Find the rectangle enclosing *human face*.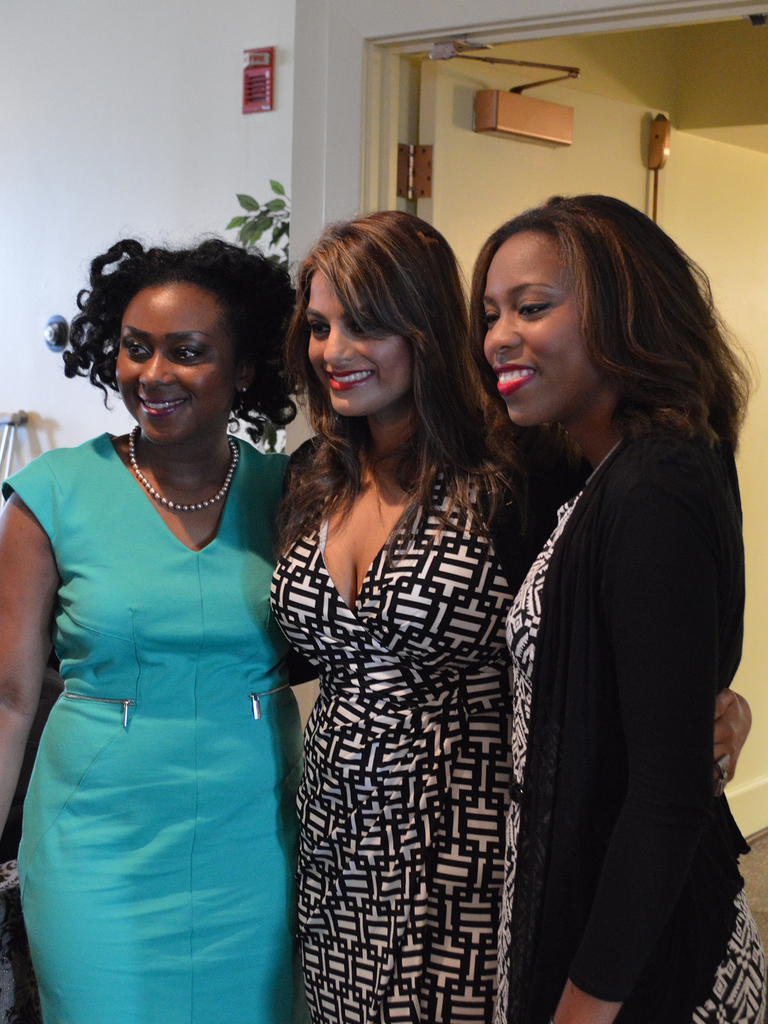
pyautogui.locateOnScreen(300, 271, 431, 413).
